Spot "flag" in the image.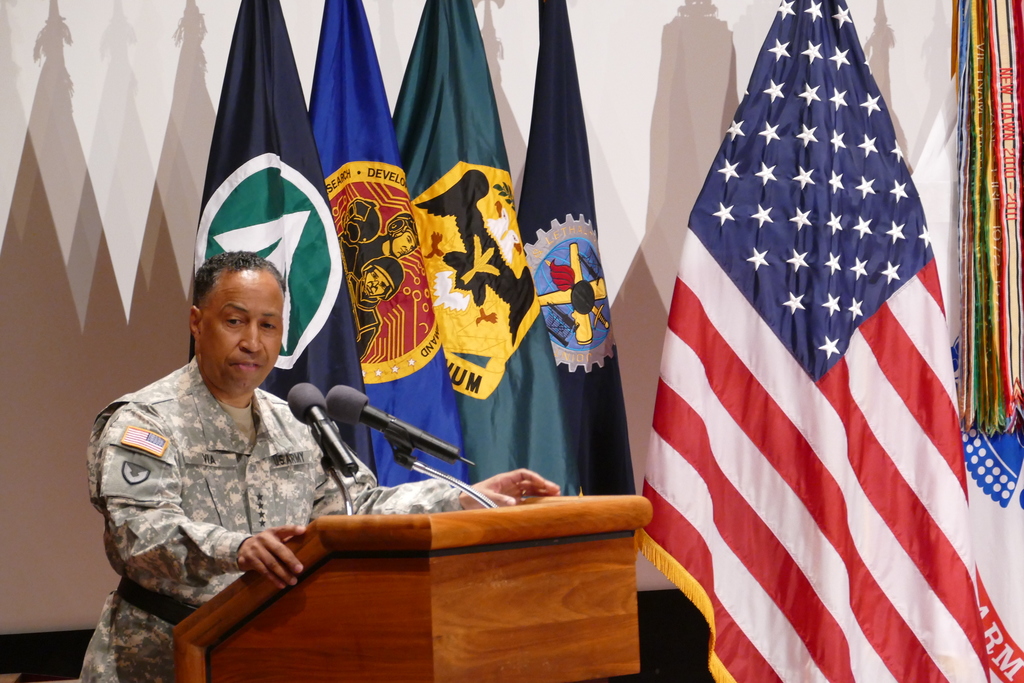
"flag" found at BBox(386, 1, 593, 514).
